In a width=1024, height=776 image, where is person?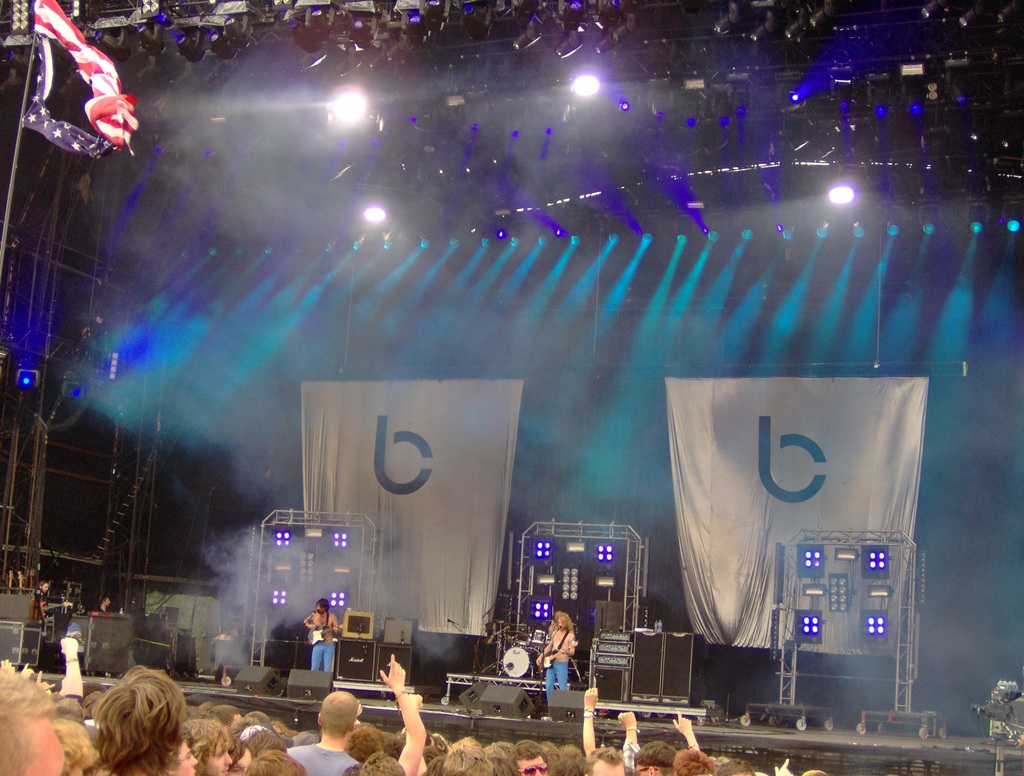
region(533, 611, 574, 702).
